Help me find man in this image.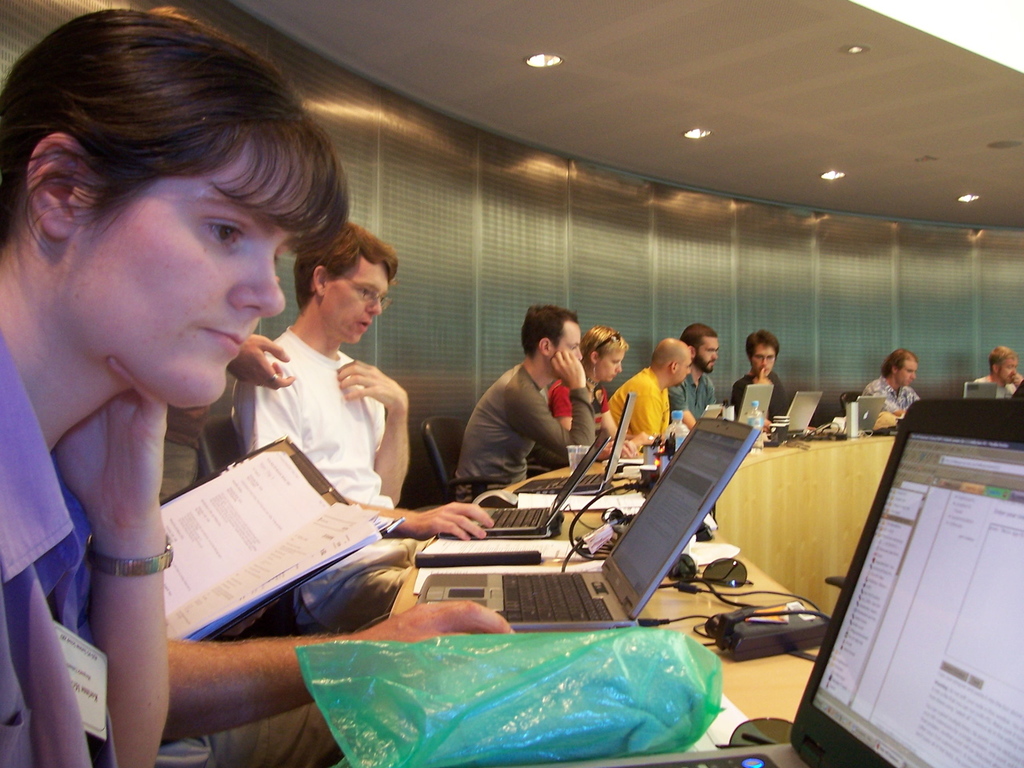
Found it: <region>599, 335, 697, 443</region>.
